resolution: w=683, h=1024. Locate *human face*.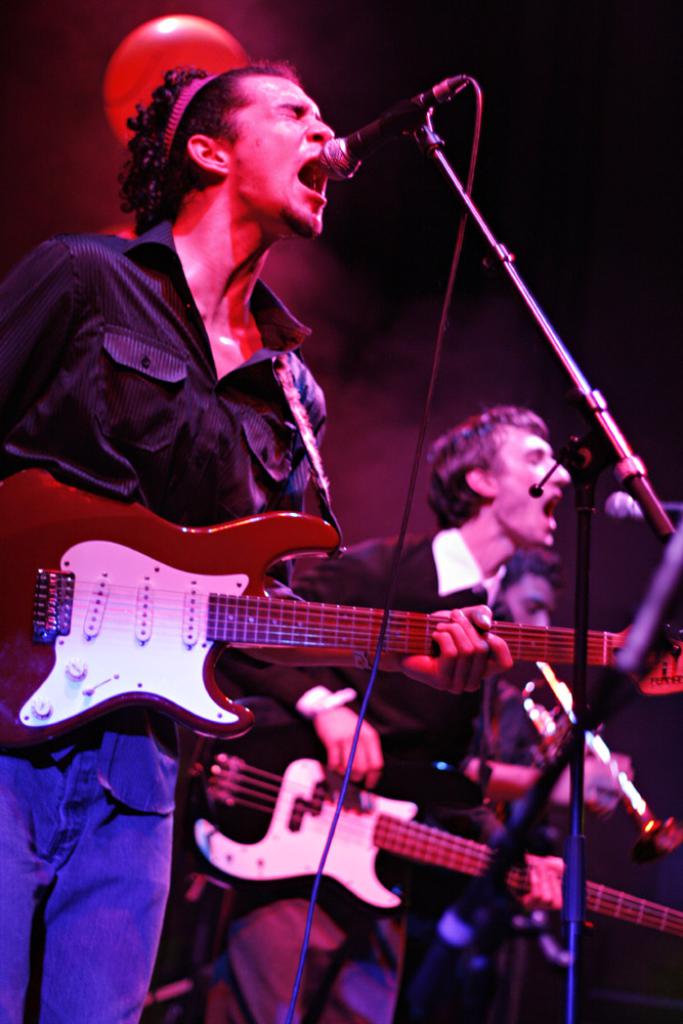
500, 423, 568, 551.
